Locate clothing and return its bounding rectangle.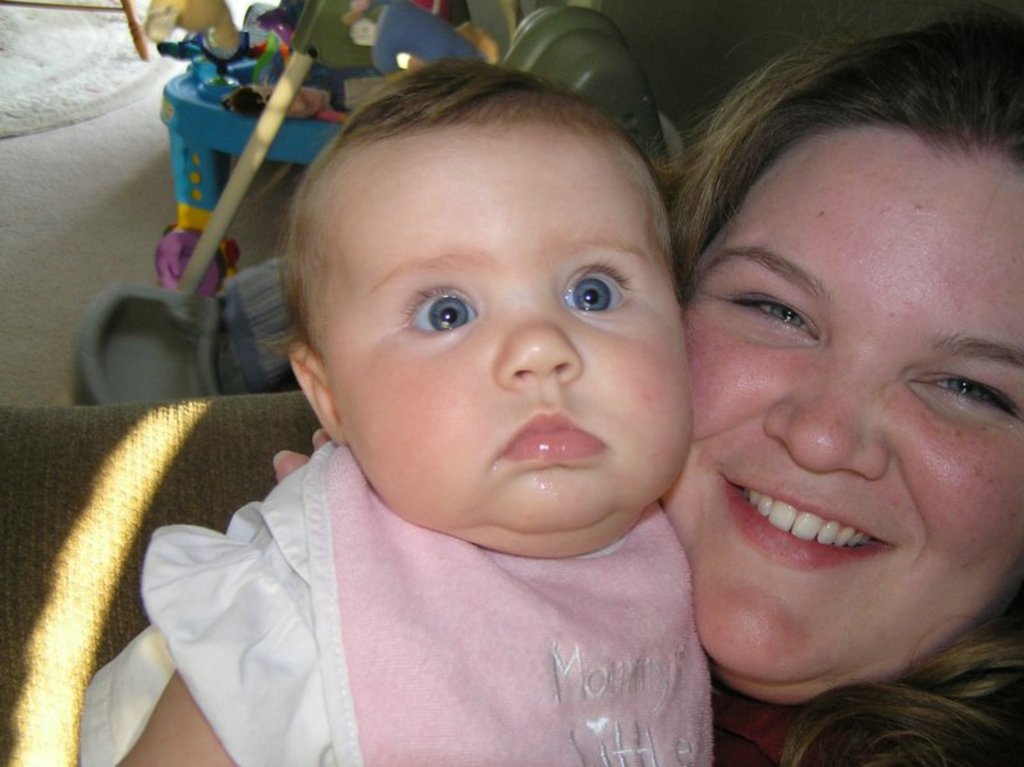
714,674,1023,766.
